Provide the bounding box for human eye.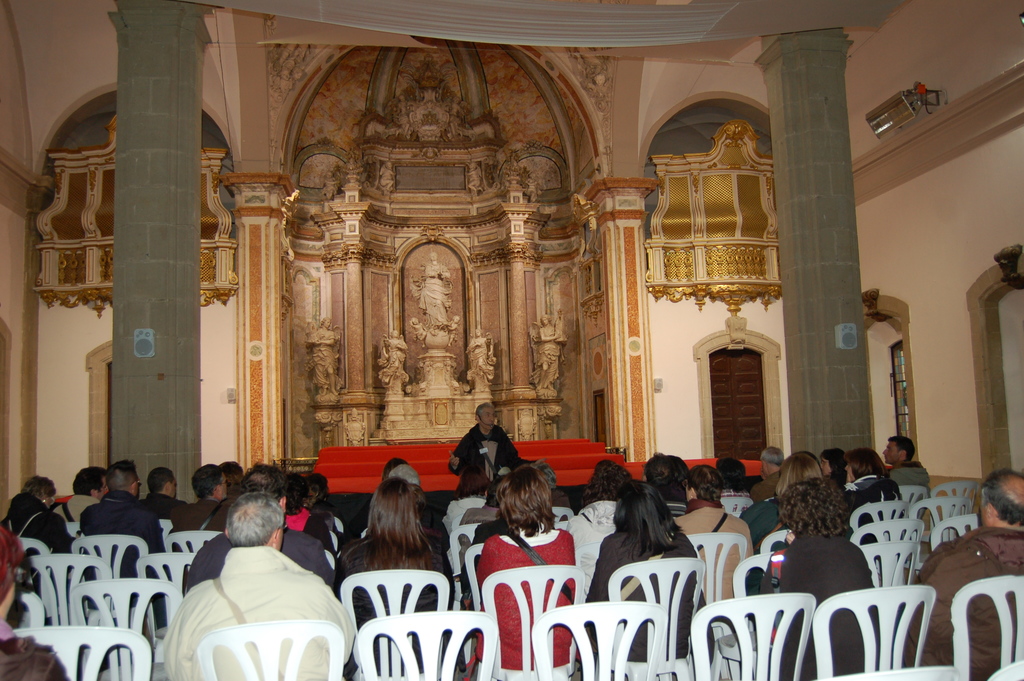
(x1=483, y1=413, x2=492, y2=420).
